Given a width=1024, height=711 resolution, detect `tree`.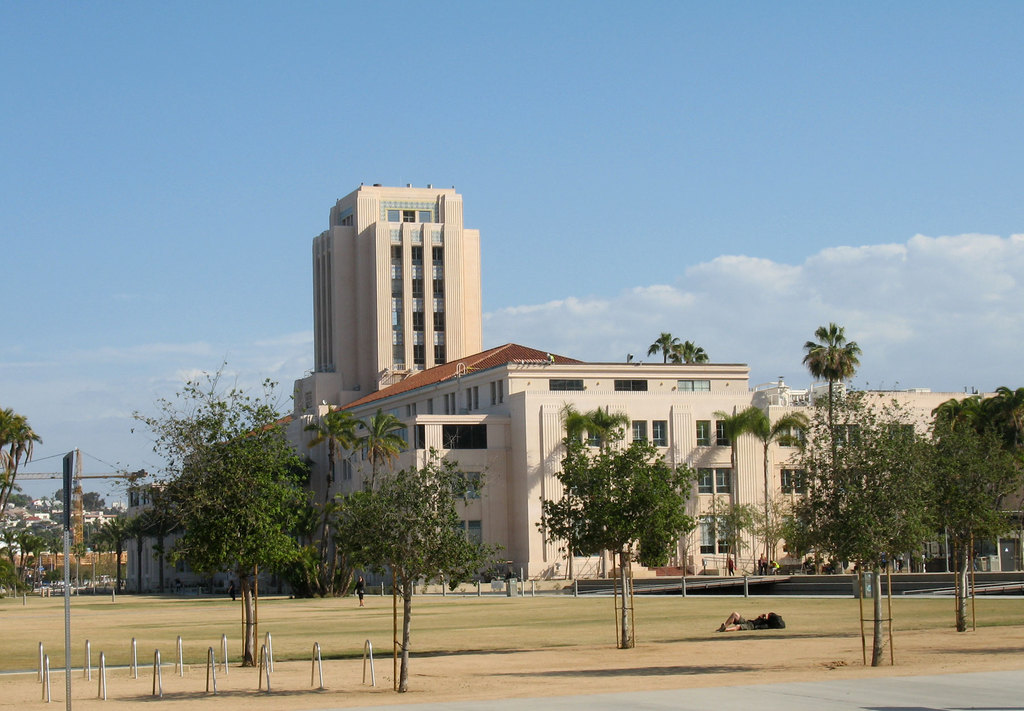
<box>798,332,857,575</box>.
